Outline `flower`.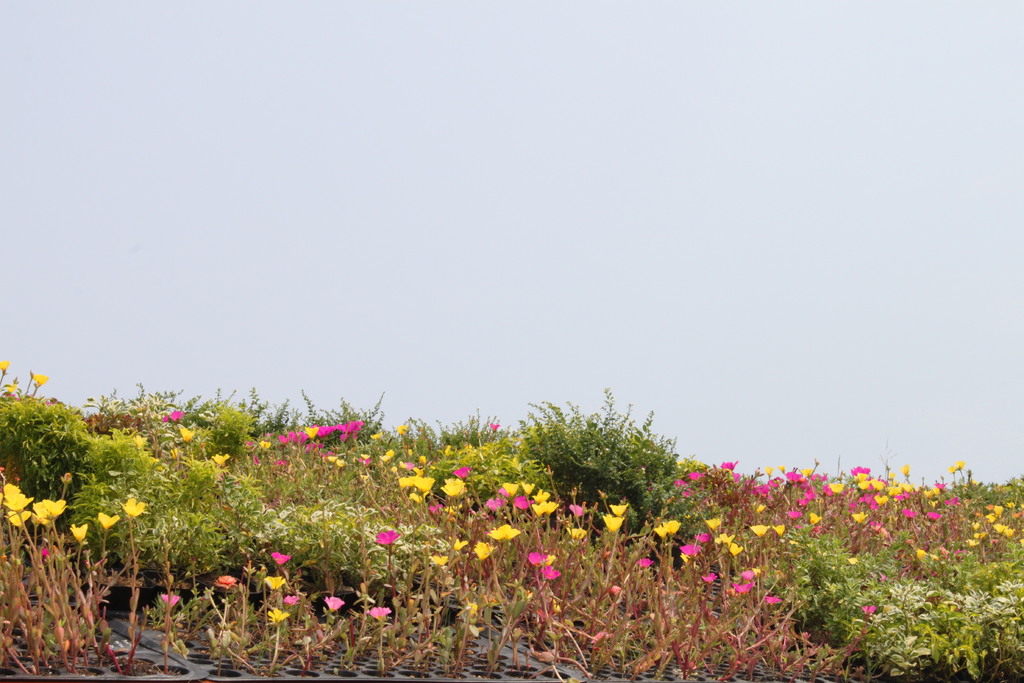
Outline: BBox(159, 593, 182, 608).
